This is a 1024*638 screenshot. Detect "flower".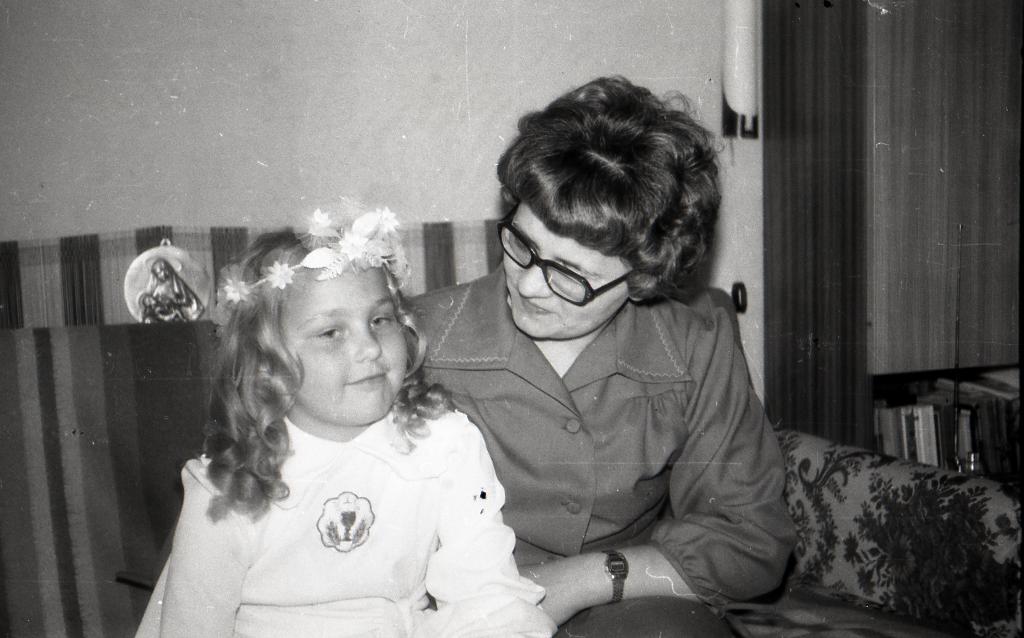
(308, 209, 331, 228).
